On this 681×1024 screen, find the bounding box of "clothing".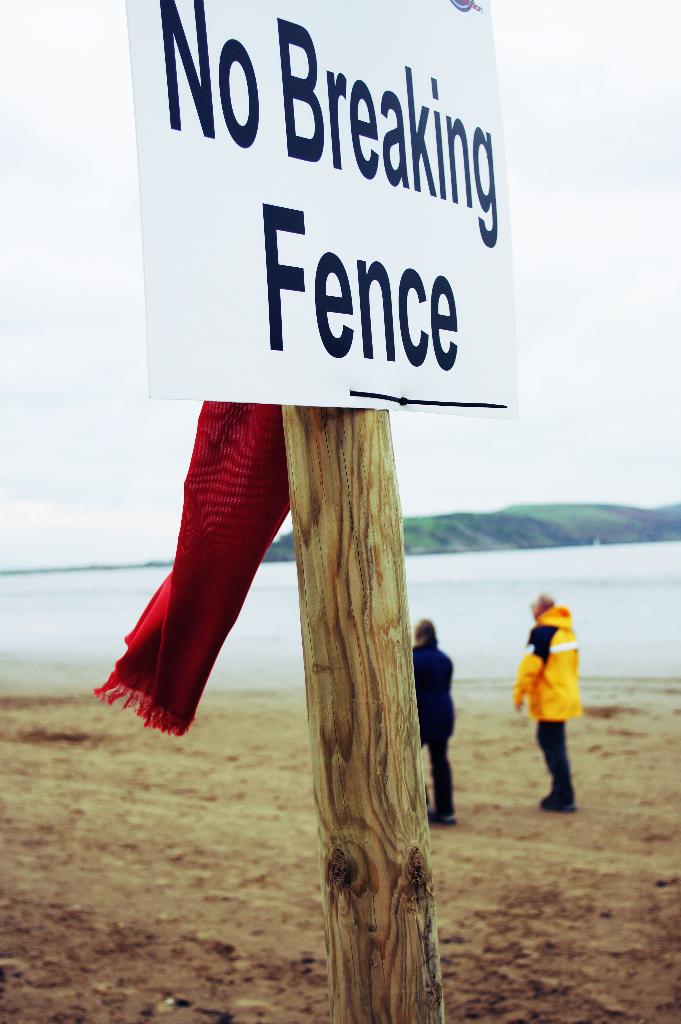
Bounding box: rect(410, 644, 458, 812).
